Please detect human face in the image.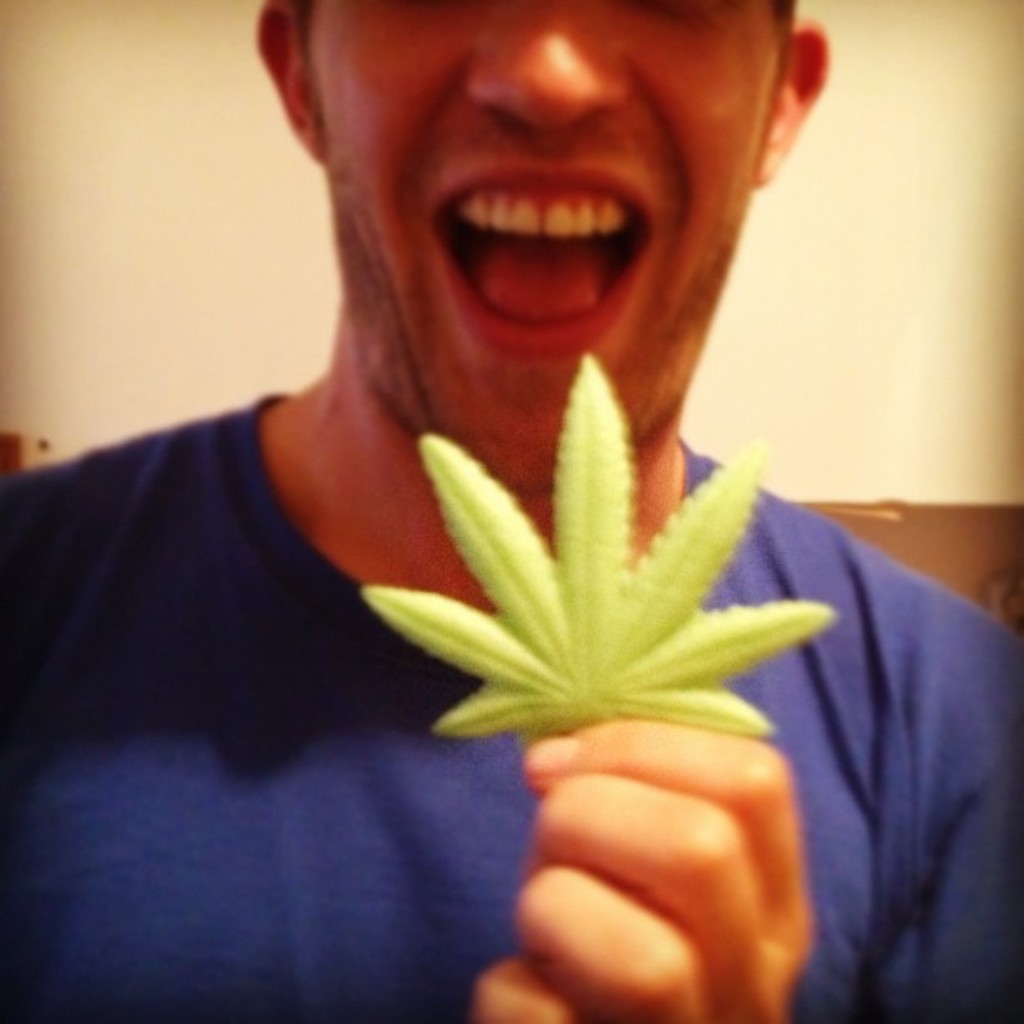
box=[310, 0, 771, 489].
